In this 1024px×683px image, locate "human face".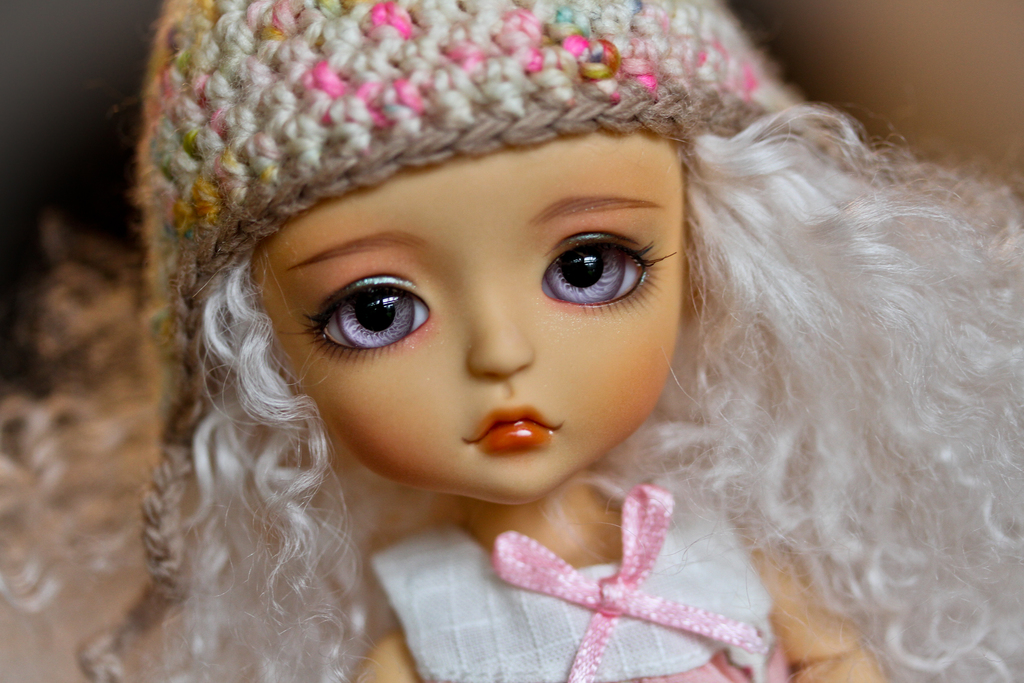
Bounding box: {"left": 257, "top": 143, "right": 671, "bottom": 507}.
